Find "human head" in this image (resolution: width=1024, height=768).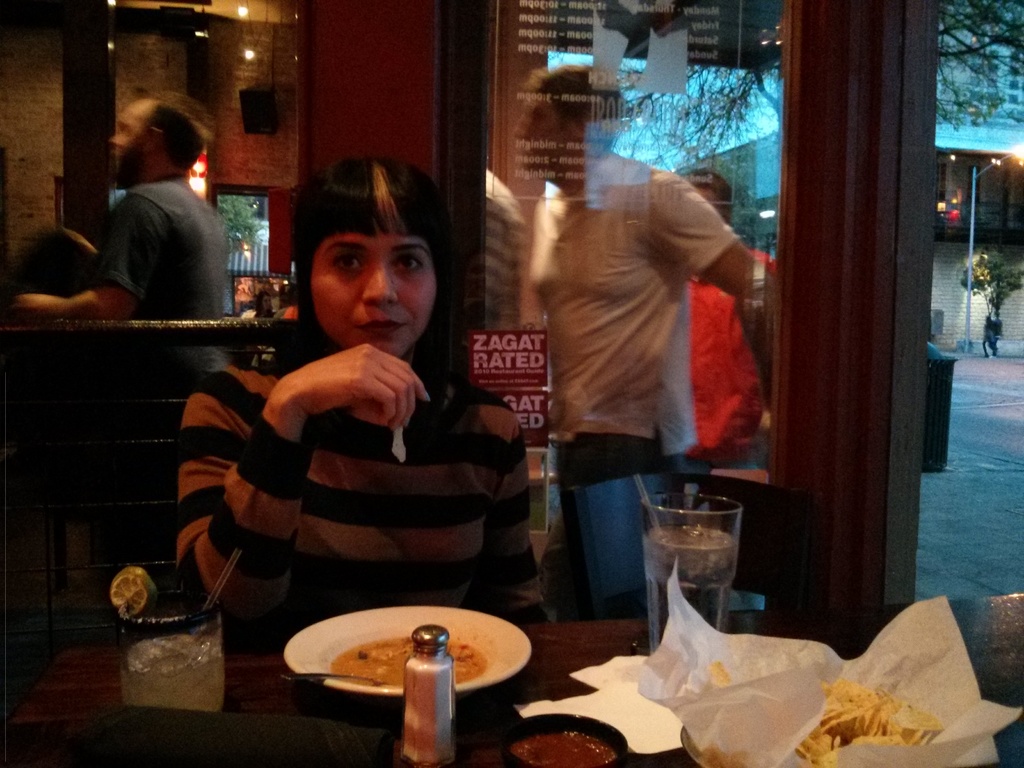
bbox=[676, 166, 733, 232].
